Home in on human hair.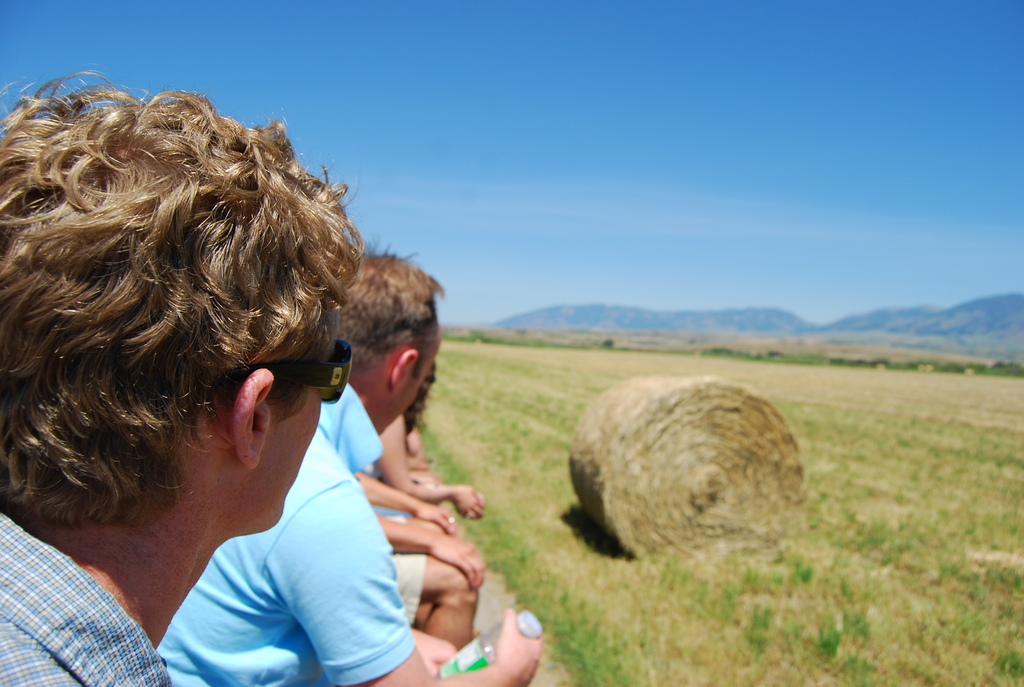
Homed in at select_region(0, 54, 355, 597).
